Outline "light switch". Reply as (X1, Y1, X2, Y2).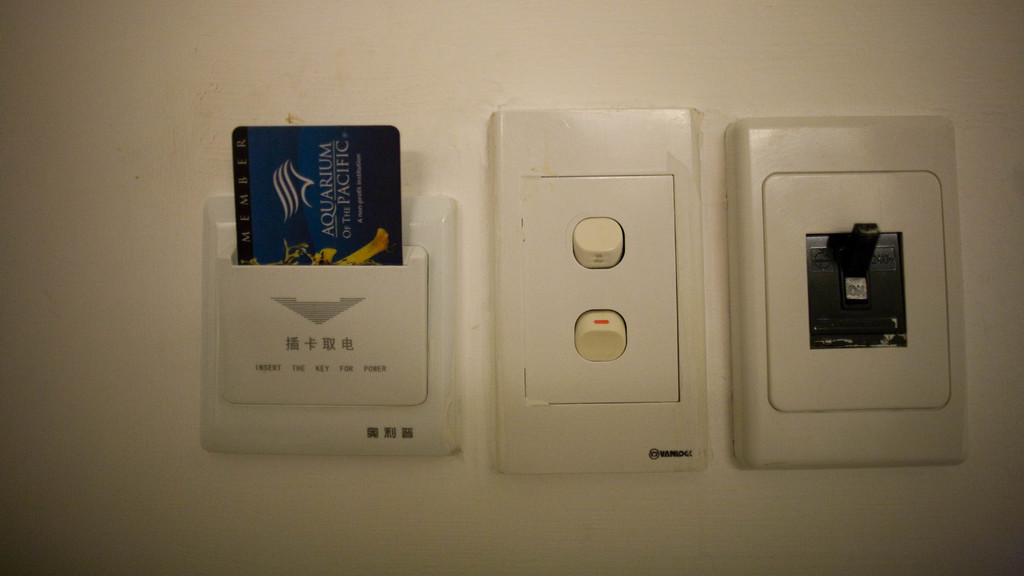
(726, 113, 970, 471).
